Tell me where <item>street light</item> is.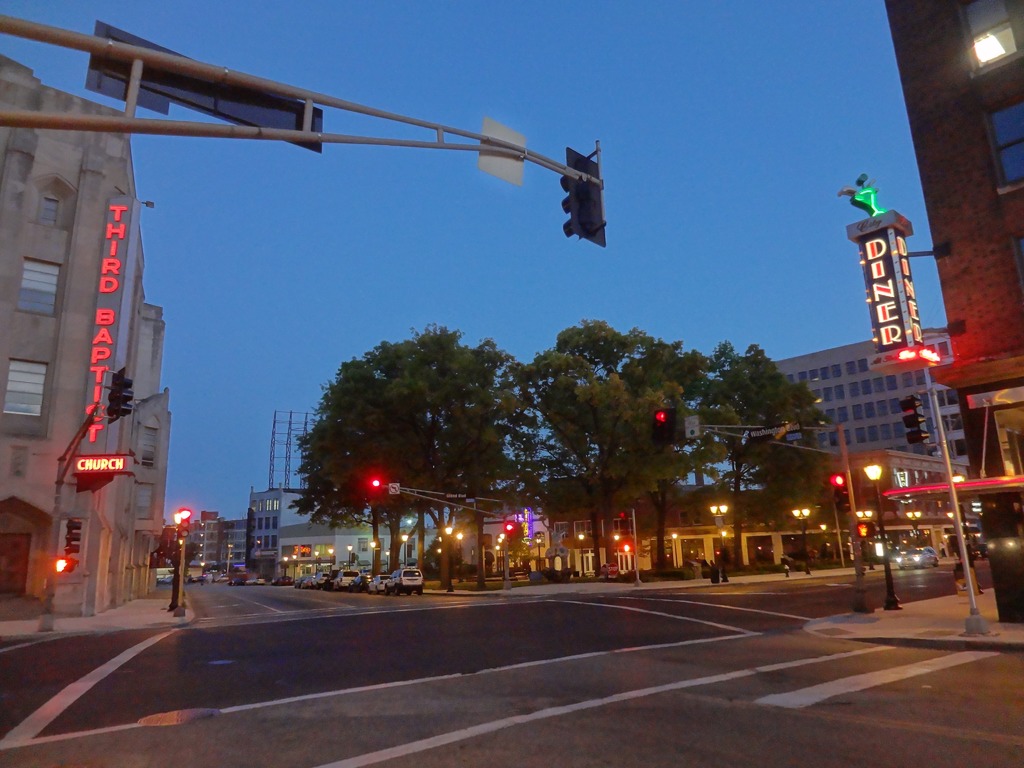
<item>street light</item> is at BBox(908, 502, 923, 550).
